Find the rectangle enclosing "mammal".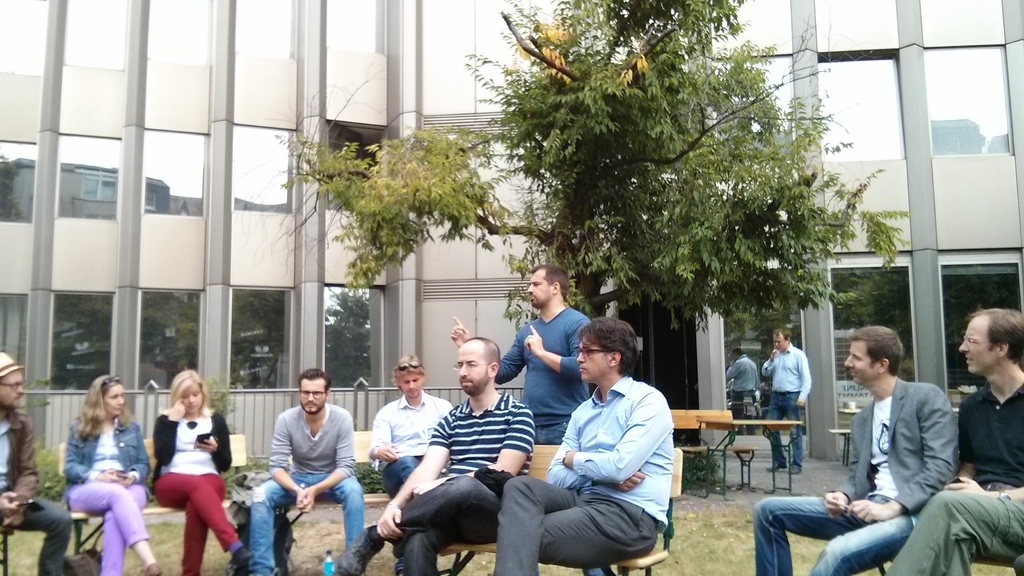
BBox(721, 346, 760, 438).
